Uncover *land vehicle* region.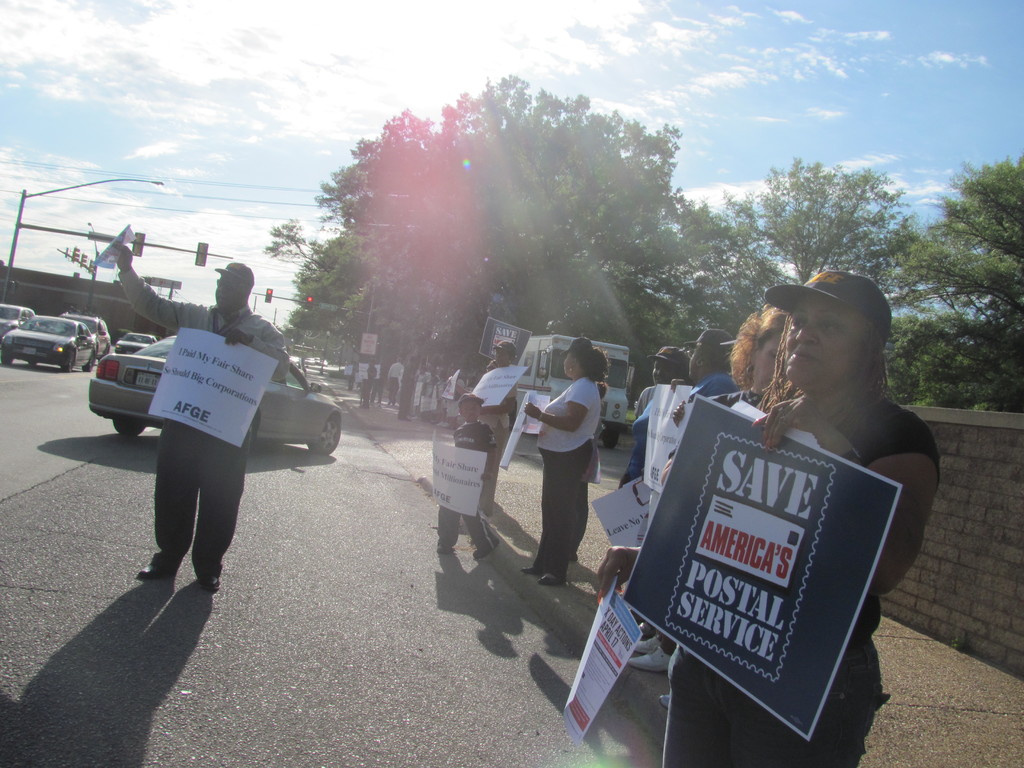
Uncovered: [2, 298, 93, 372].
